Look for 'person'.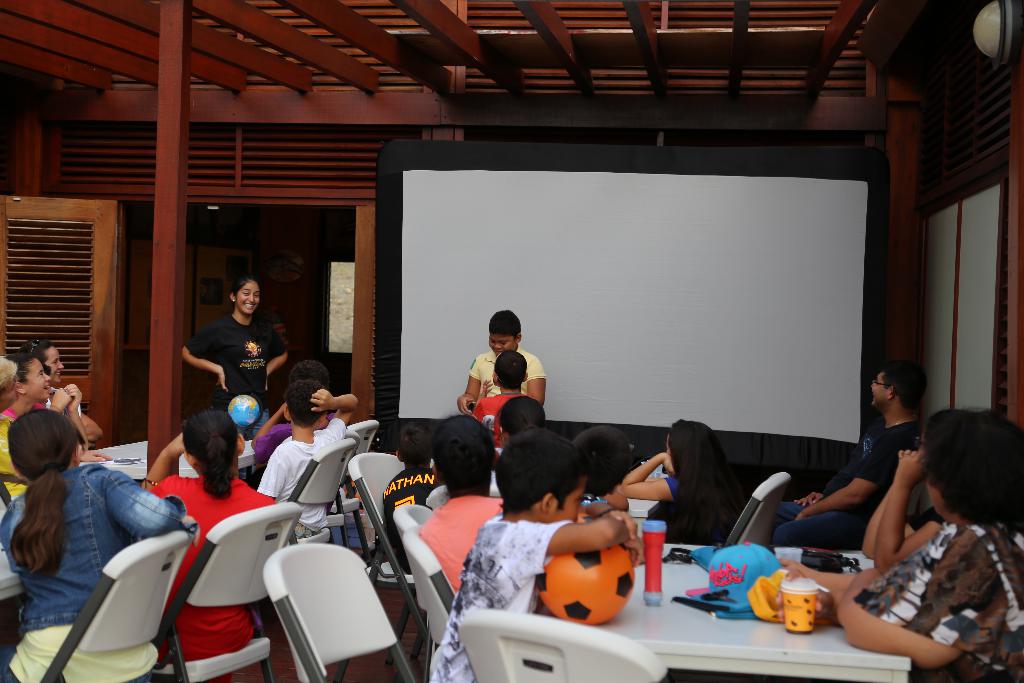
Found: locate(430, 415, 500, 588).
